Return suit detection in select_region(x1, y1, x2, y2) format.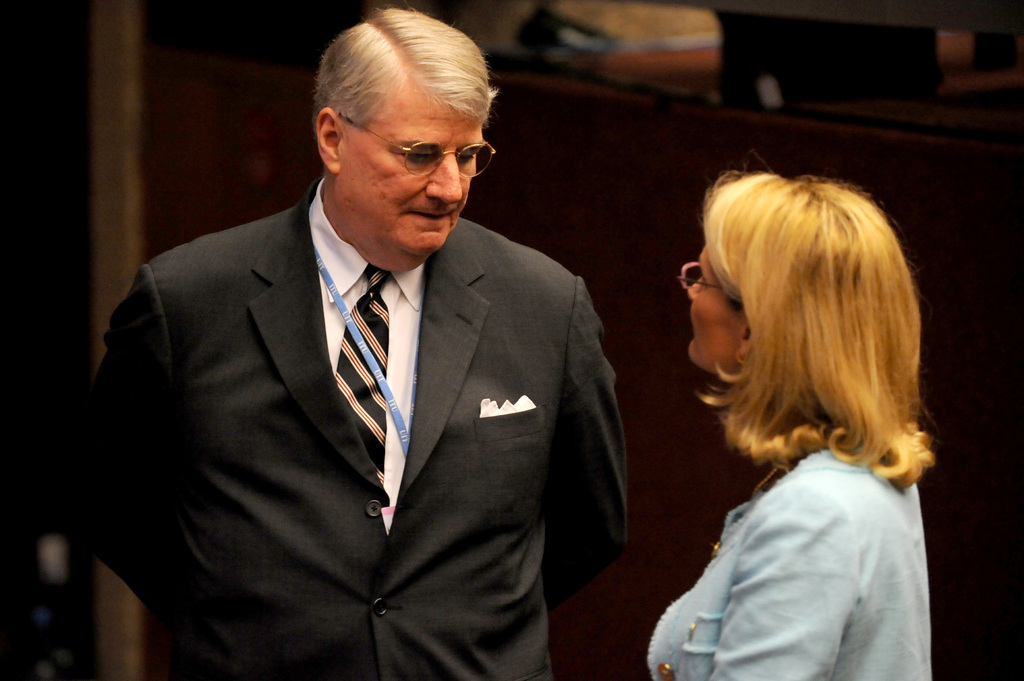
select_region(69, 172, 621, 680).
